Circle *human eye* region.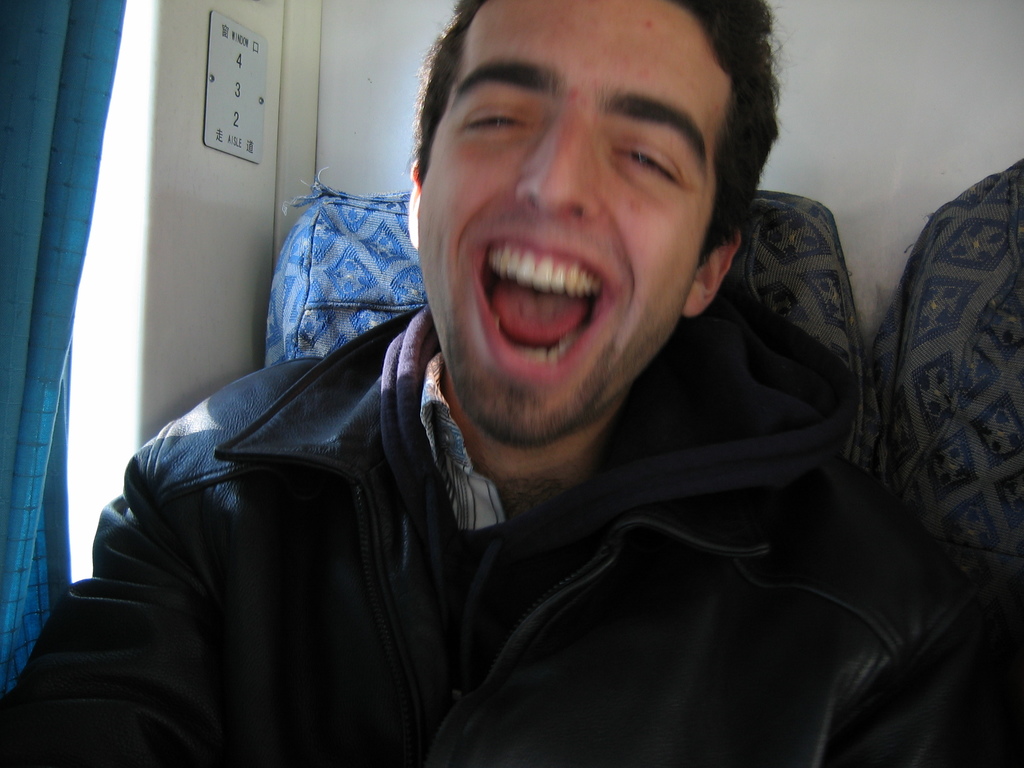
Region: [x1=456, y1=88, x2=540, y2=142].
